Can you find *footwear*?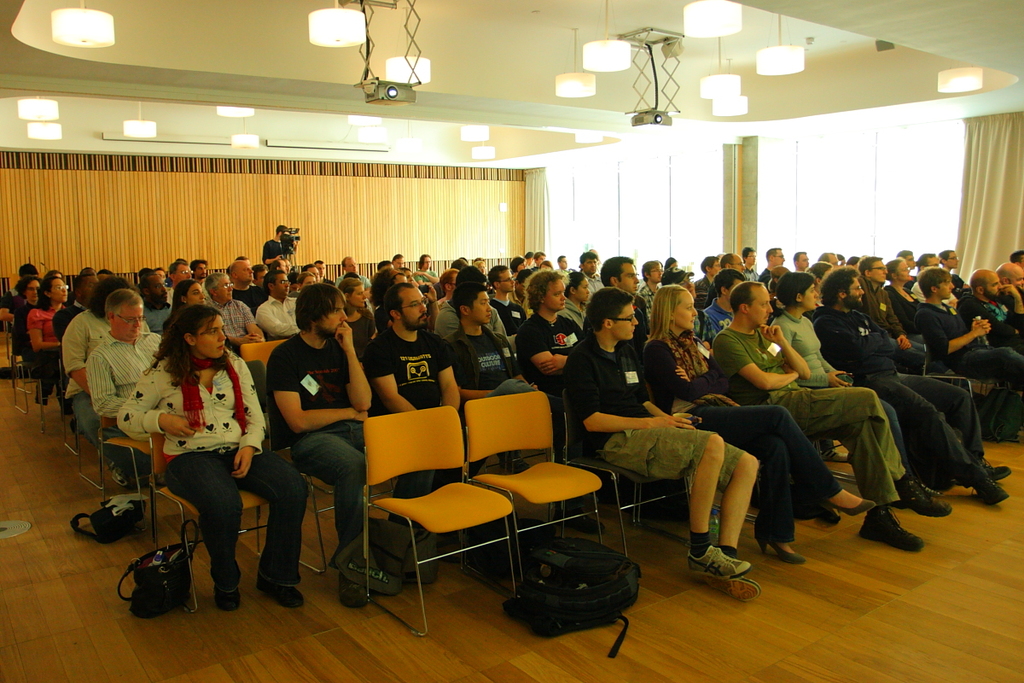
Yes, bounding box: pyautogui.locateOnScreen(860, 505, 926, 551).
